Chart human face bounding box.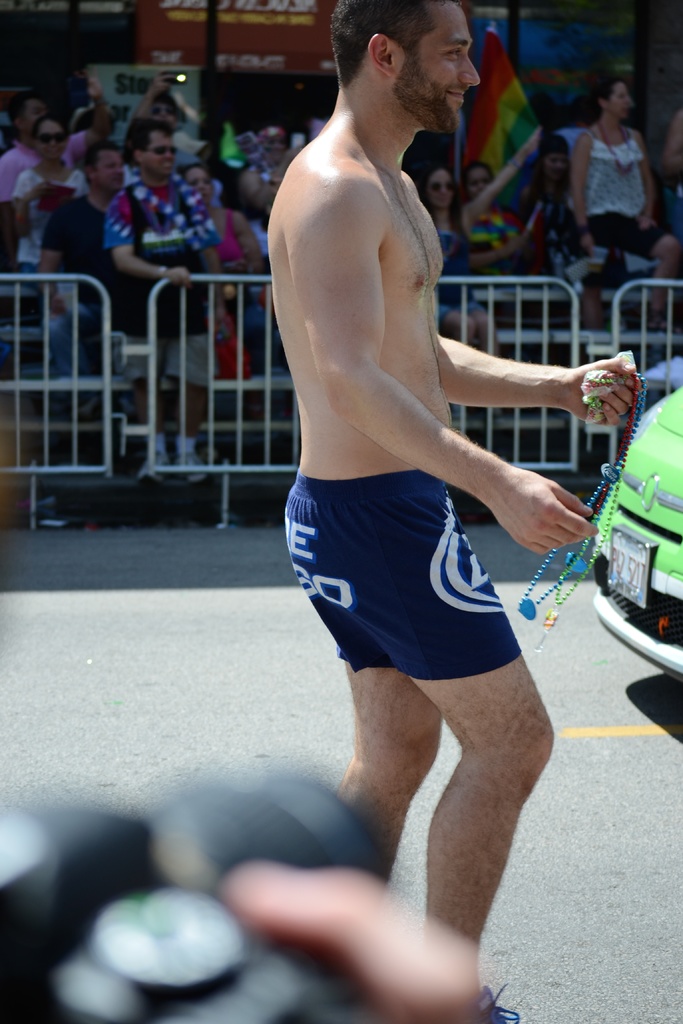
Charted: (419,0,482,124).
